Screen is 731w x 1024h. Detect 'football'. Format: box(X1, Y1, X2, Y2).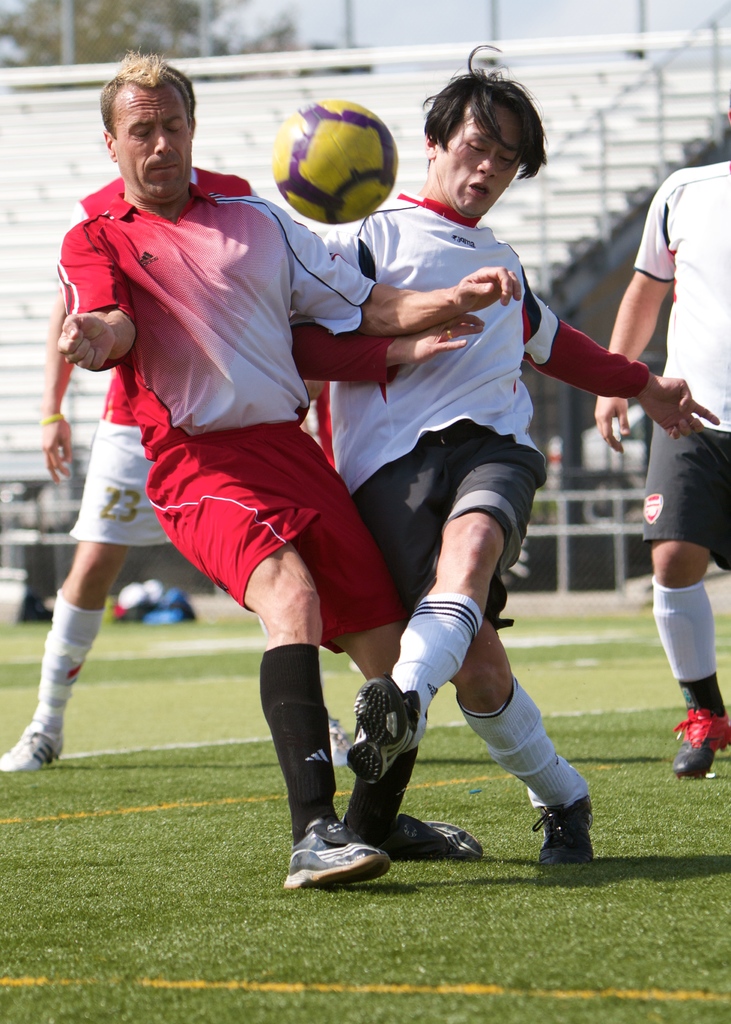
box(267, 95, 404, 227).
